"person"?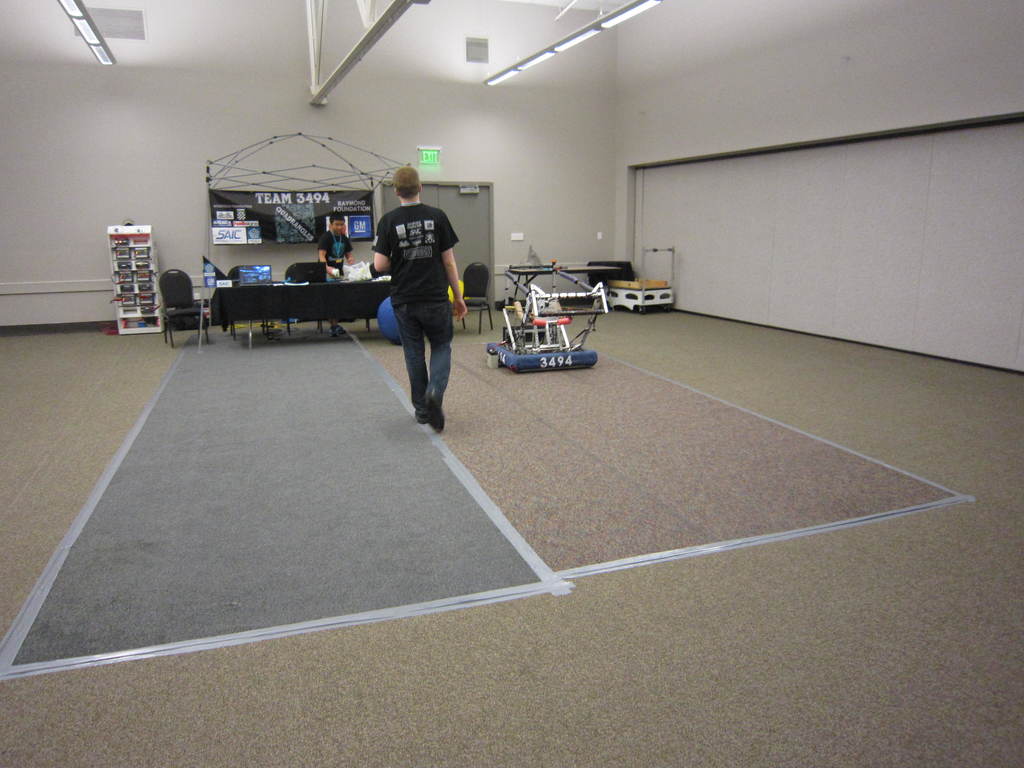
bbox=(365, 168, 461, 427)
